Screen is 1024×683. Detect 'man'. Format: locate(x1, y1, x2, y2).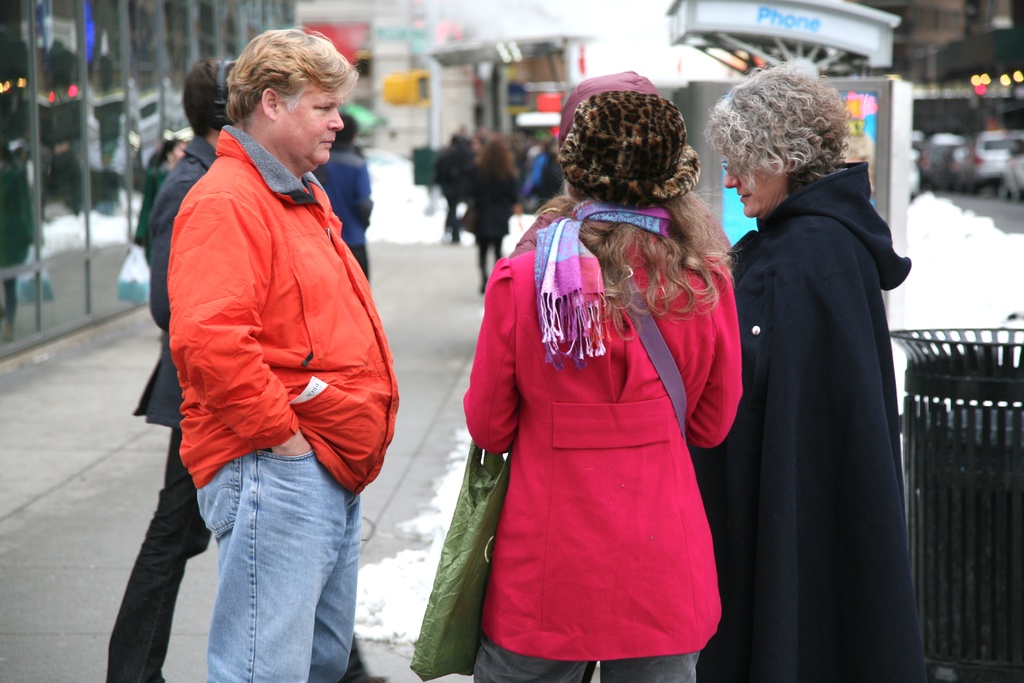
locate(108, 58, 386, 682).
